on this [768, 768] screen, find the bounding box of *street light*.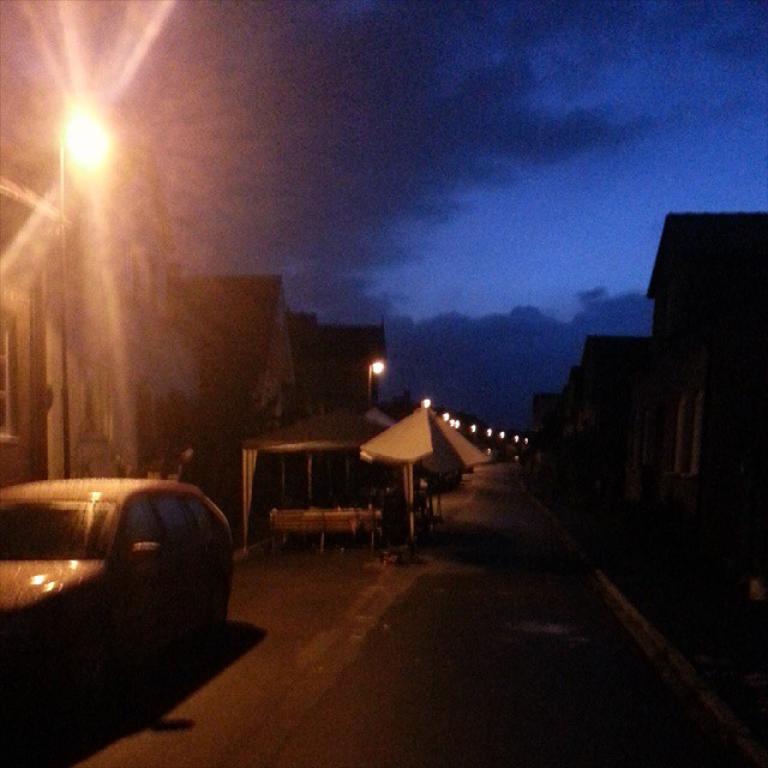
Bounding box: [59,97,107,484].
